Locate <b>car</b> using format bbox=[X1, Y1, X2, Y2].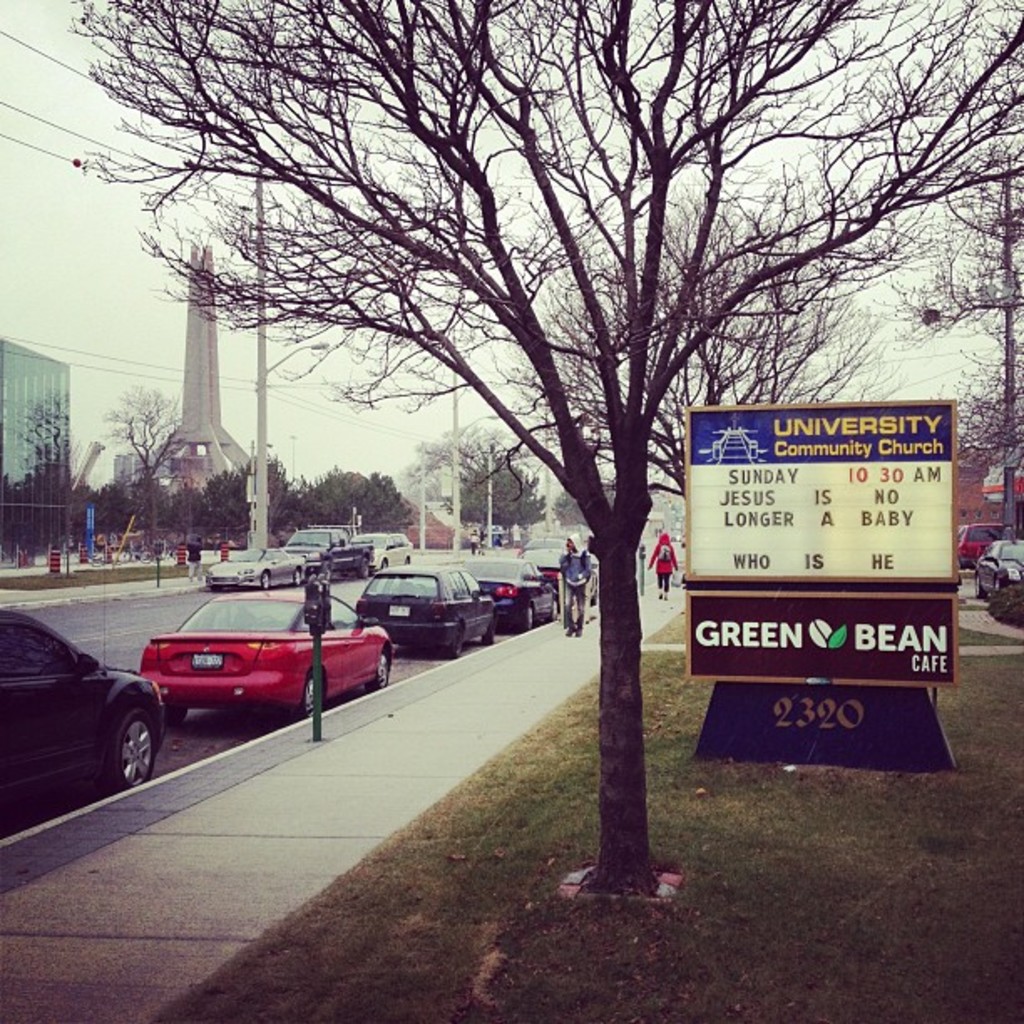
bbox=[0, 611, 172, 818].
